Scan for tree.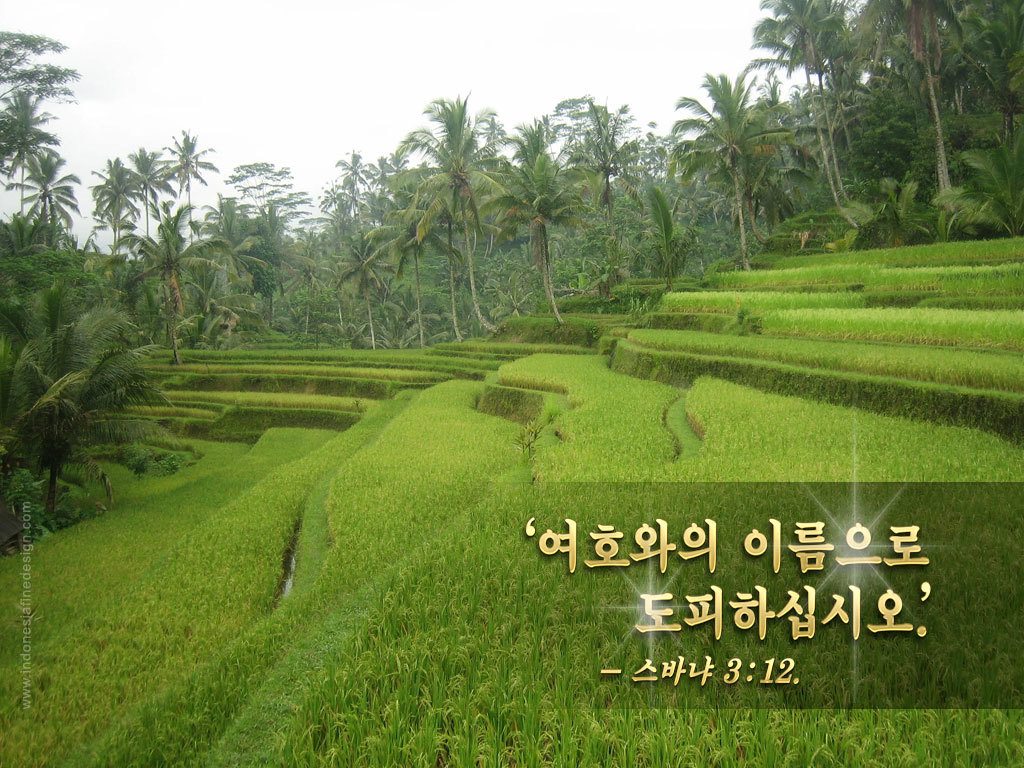
Scan result: 125, 142, 173, 237.
